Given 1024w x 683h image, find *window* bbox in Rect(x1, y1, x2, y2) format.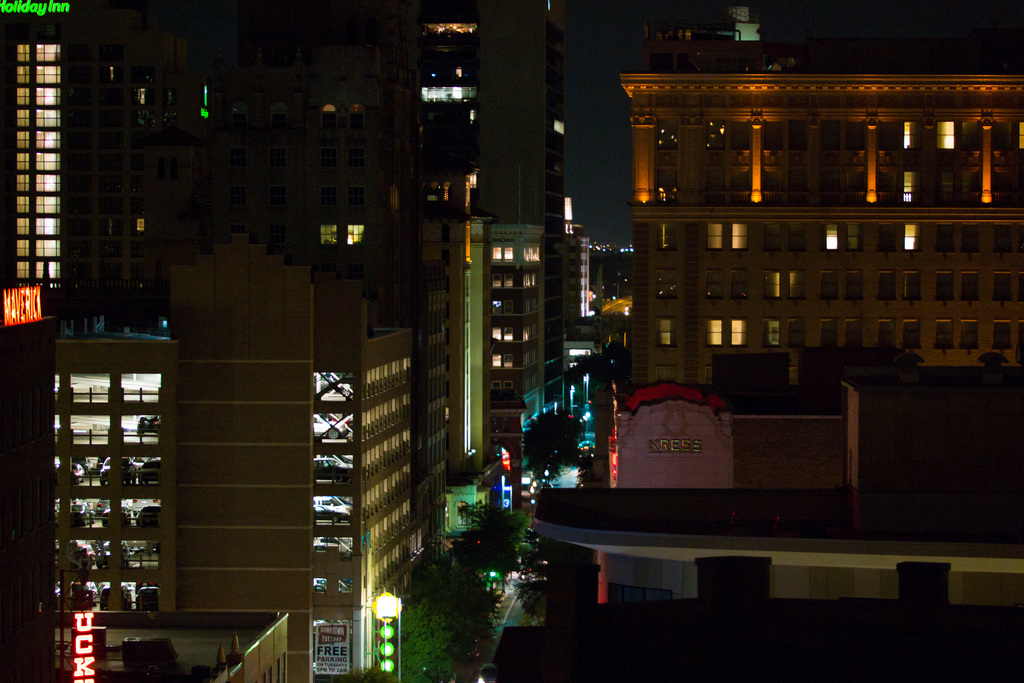
Rect(309, 495, 355, 529).
